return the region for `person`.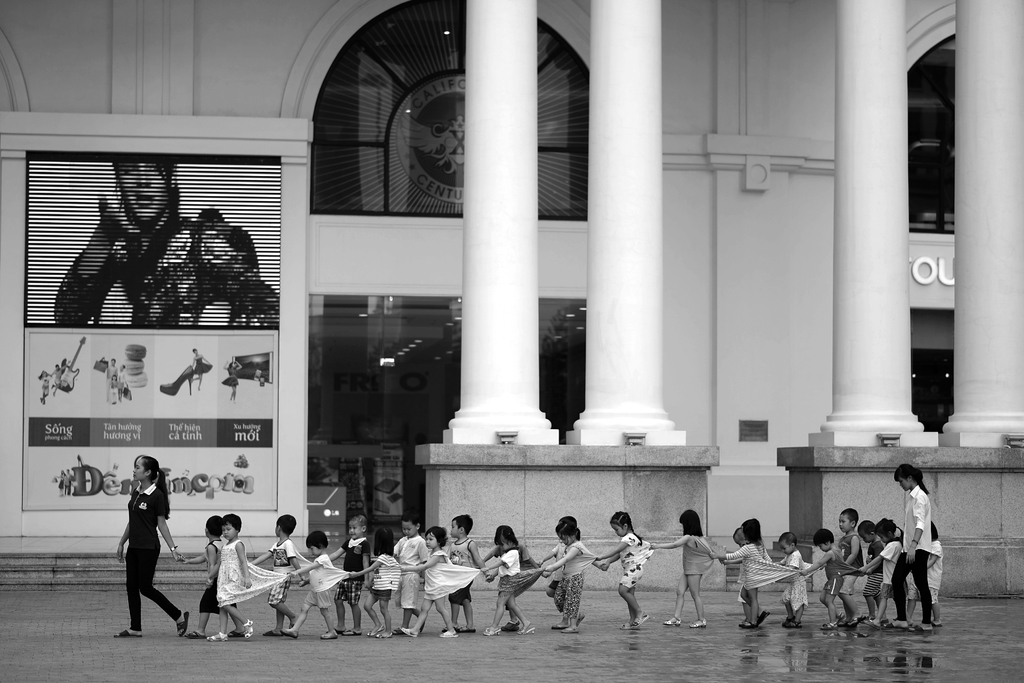
(650, 509, 716, 629).
